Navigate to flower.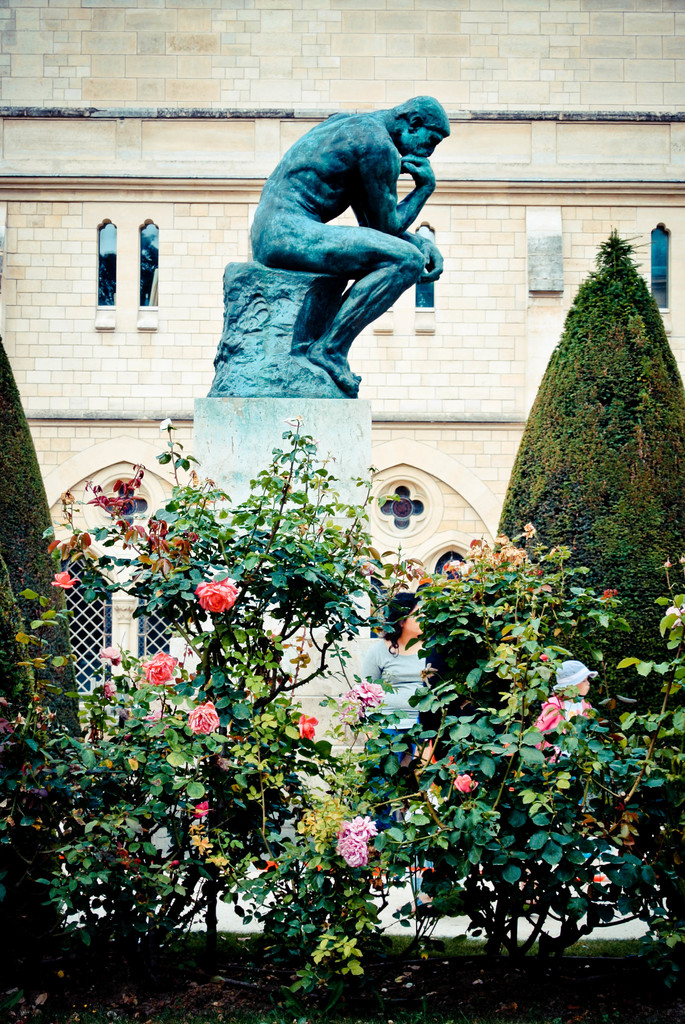
Navigation target: detection(104, 676, 114, 698).
